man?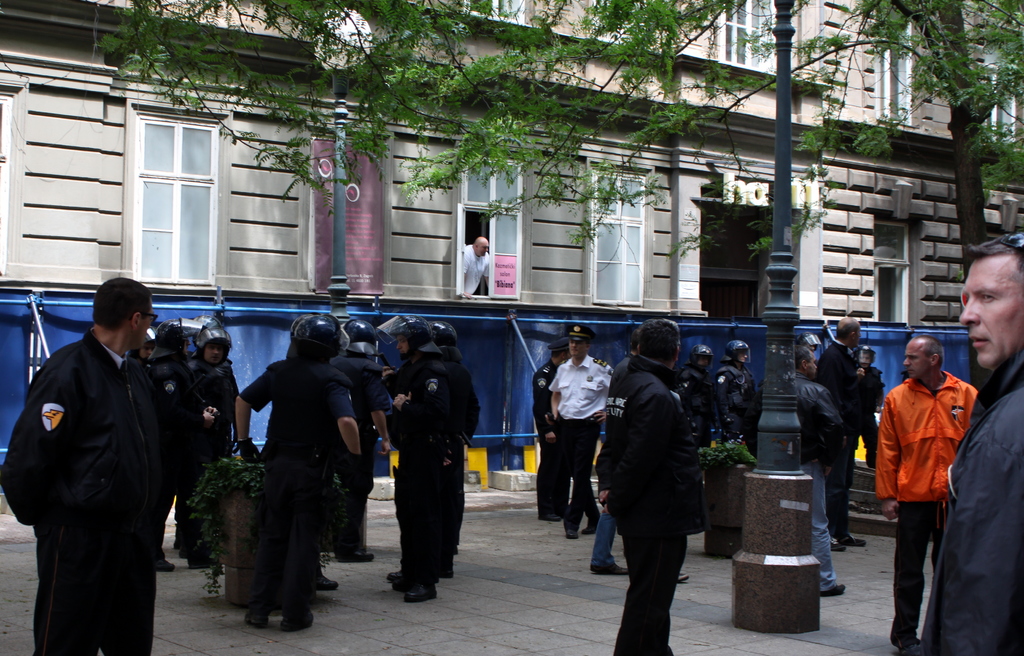
[2, 278, 155, 655]
